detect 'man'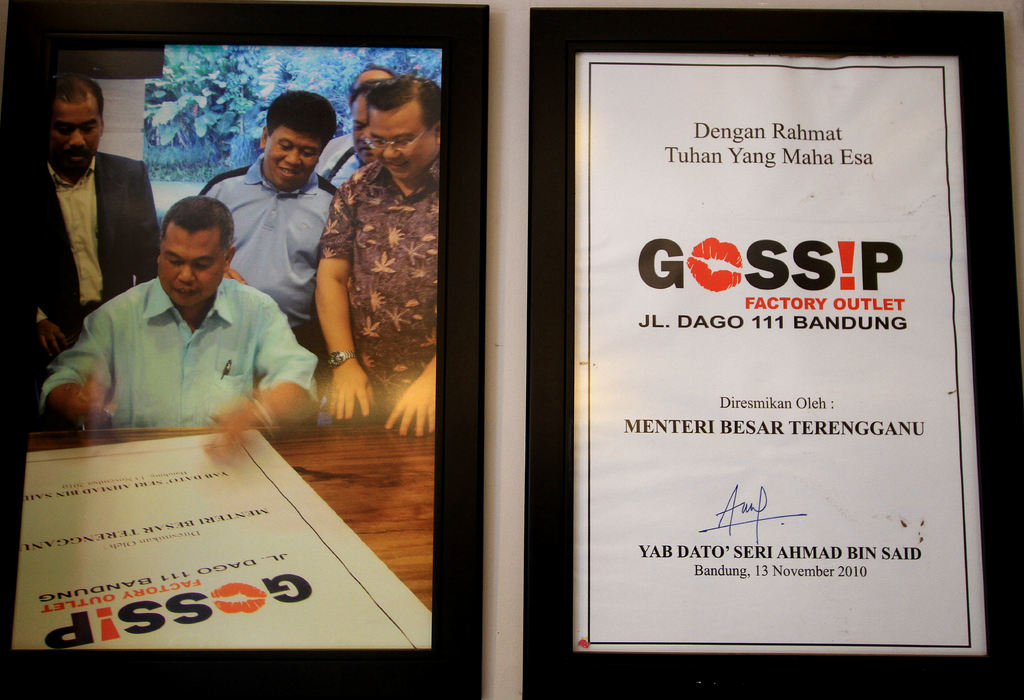
box(38, 182, 330, 457)
